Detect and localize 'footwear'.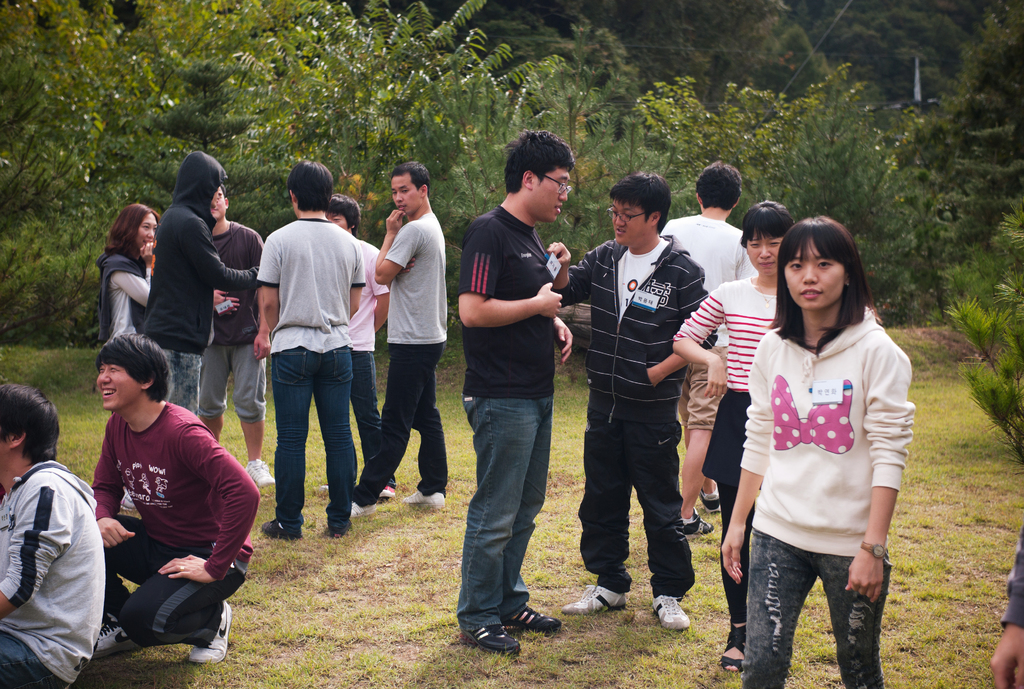
Localized at rect(700, 489, 721, 515).
